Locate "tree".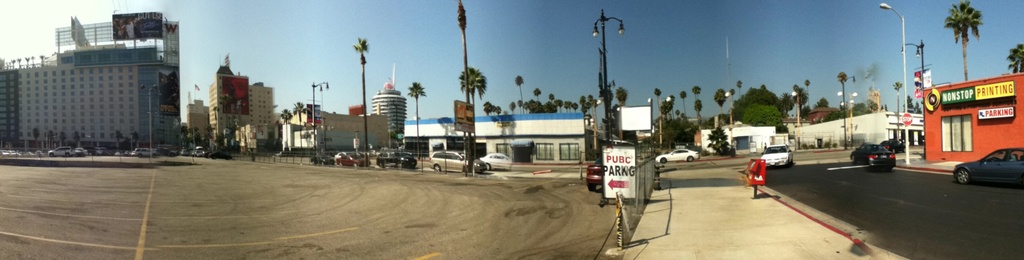
Bounding box: rect(58, 126, 68, 151).
